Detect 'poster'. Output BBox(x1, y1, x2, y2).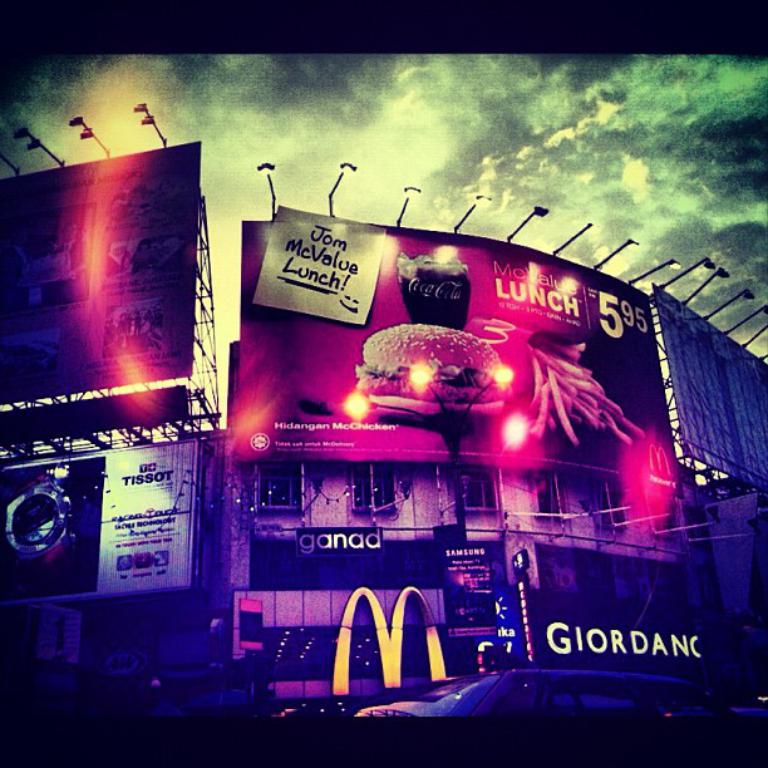
BBox(0, 138, 192, 402).
